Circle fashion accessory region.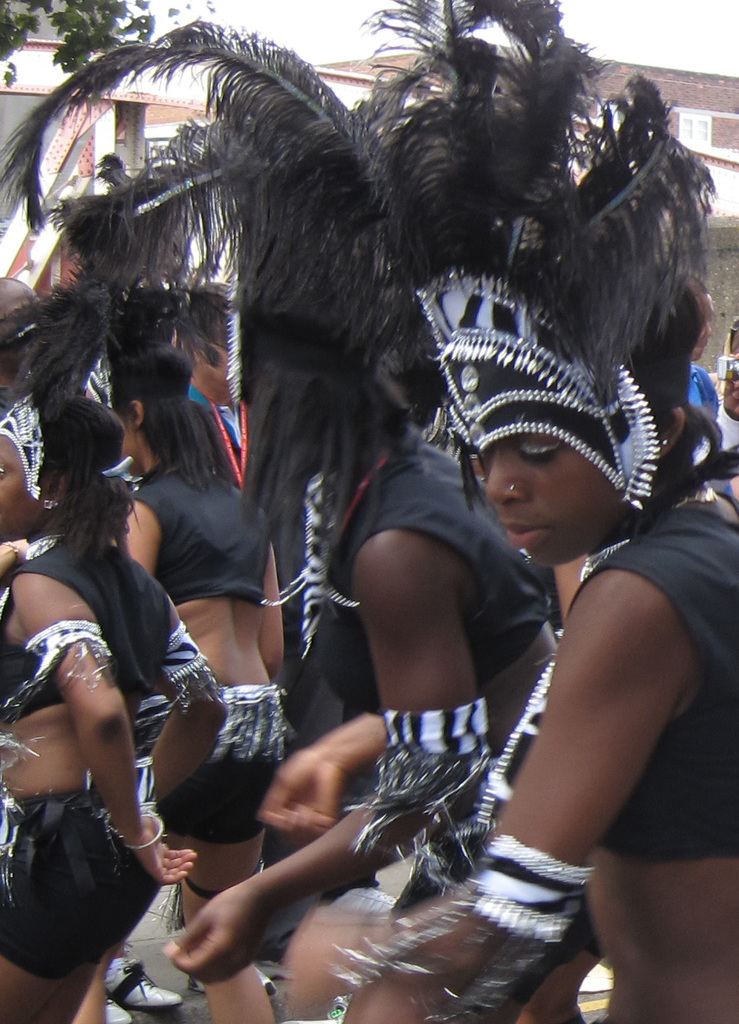
Region: 127, 811, 166, 842.
